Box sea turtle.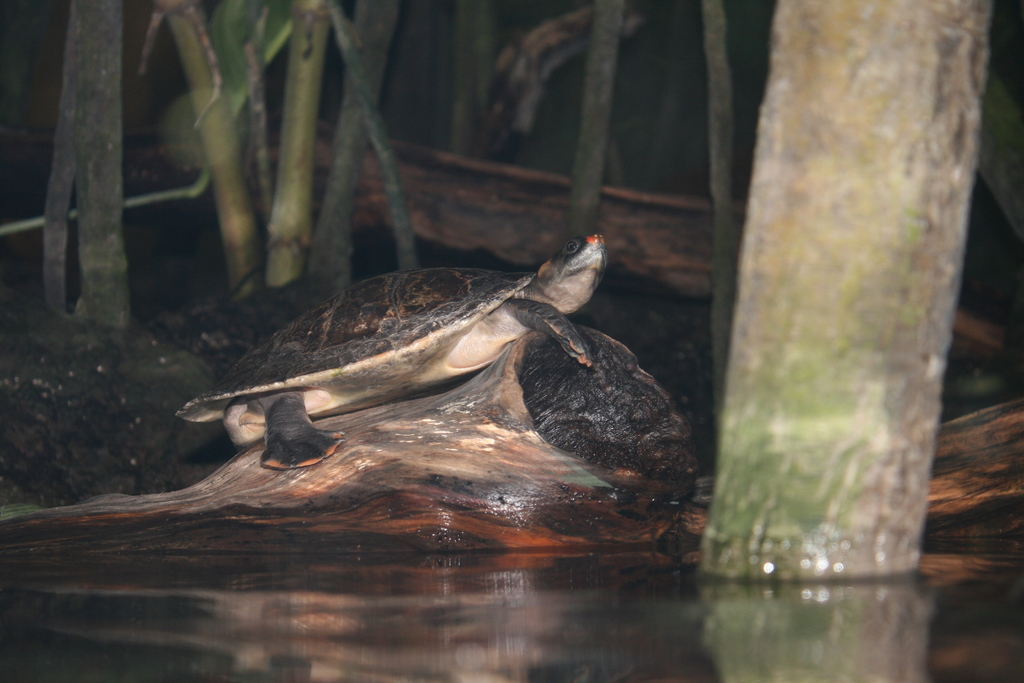
rect(172, 231, 609, 473).
